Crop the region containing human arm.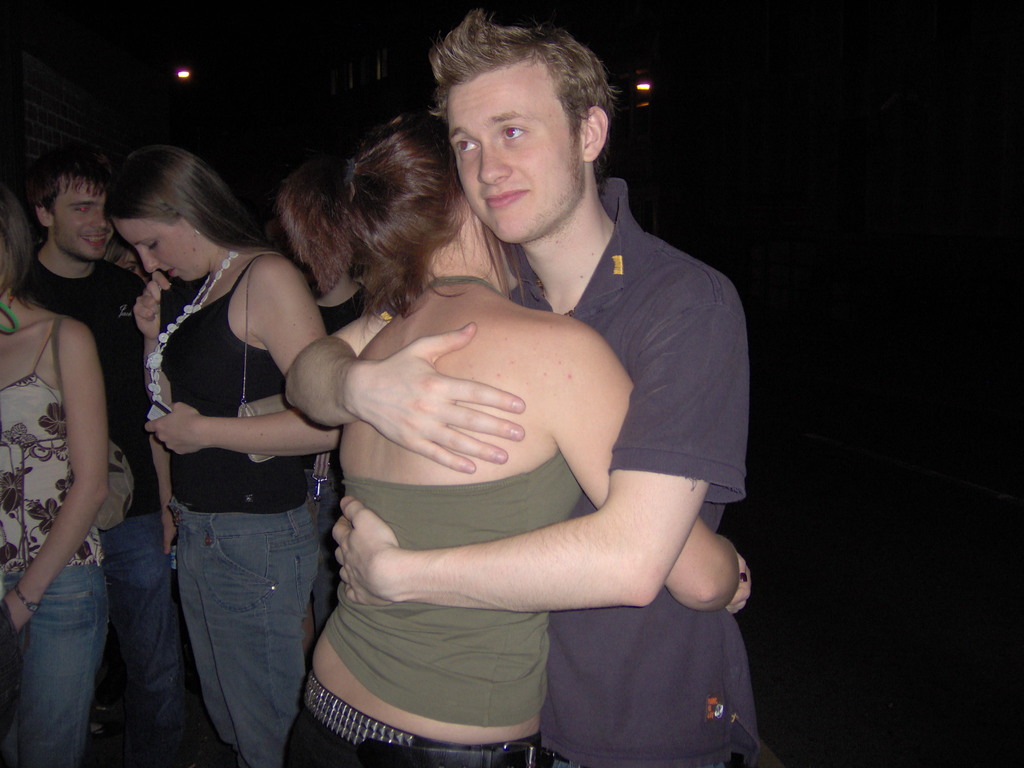
Crop region: [left=152, top=294, right=196, bottom=539].
